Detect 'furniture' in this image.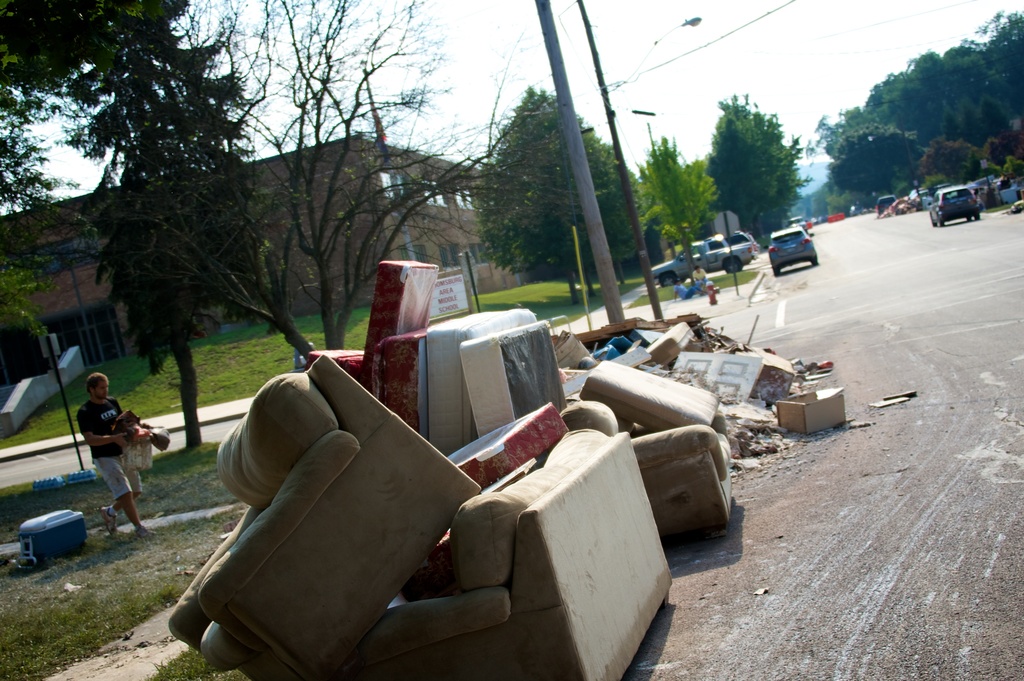
Detection: (x1=166, y1=320, x2=729, y2=680).
